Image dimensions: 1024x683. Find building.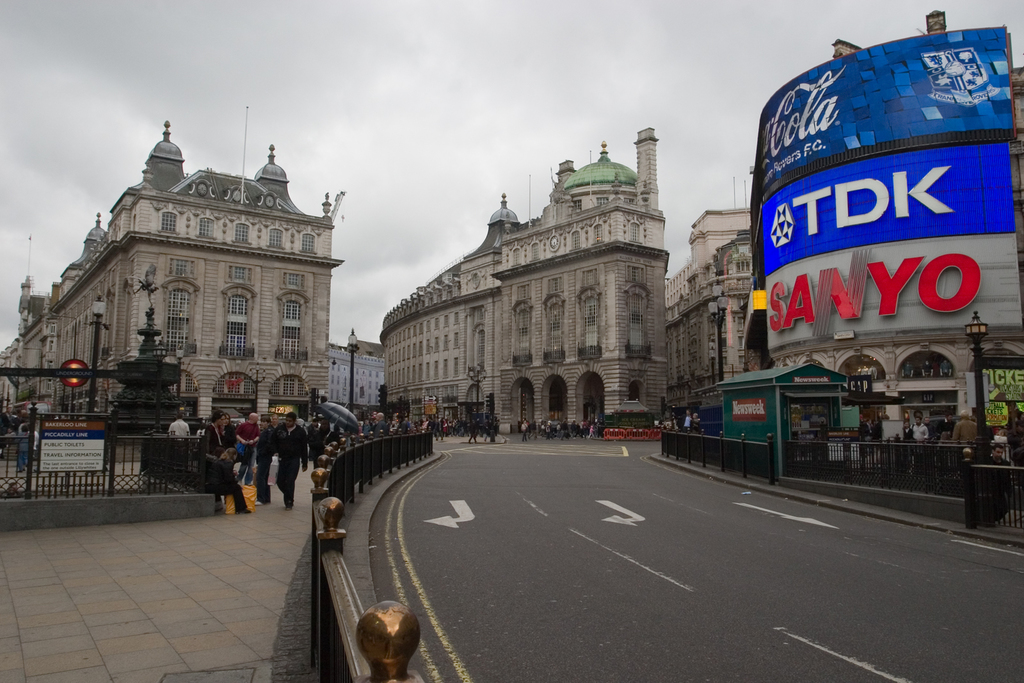
[330,346,392,426].
